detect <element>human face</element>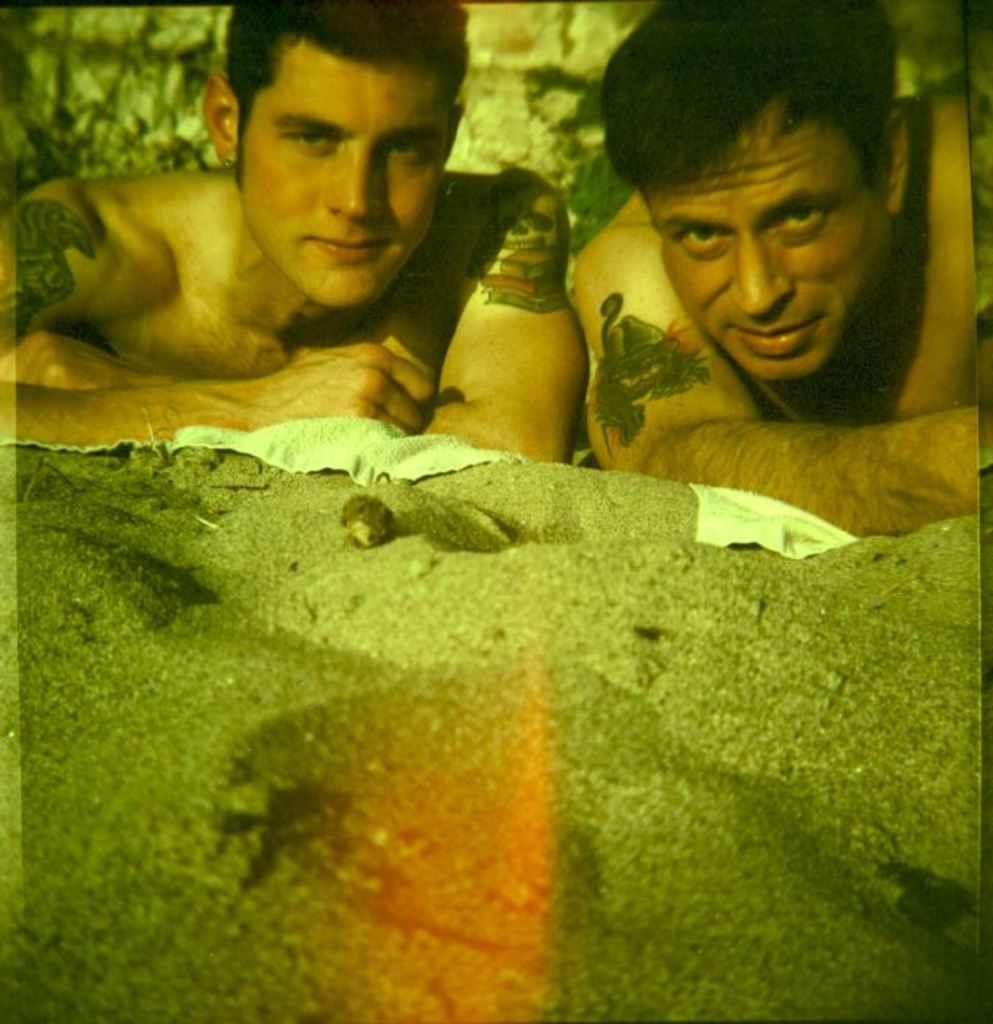
l=233, t=41, r=447, b=311
